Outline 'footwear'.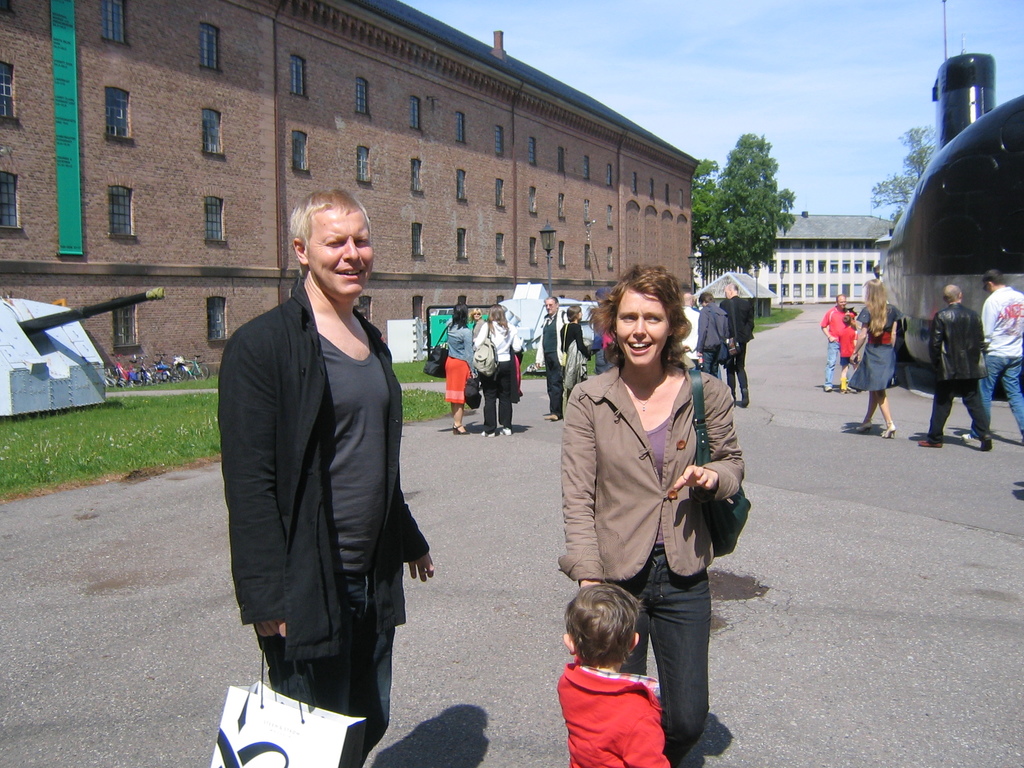
Outline: 438, 421, 463, 446.
